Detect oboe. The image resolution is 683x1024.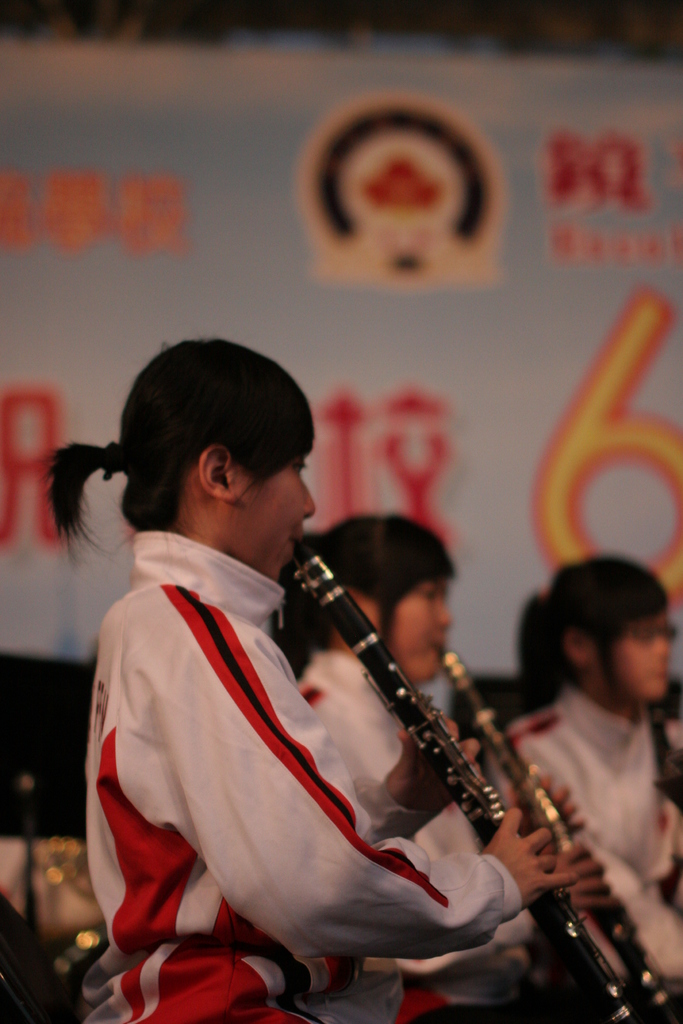
[453,644,682,1023].
